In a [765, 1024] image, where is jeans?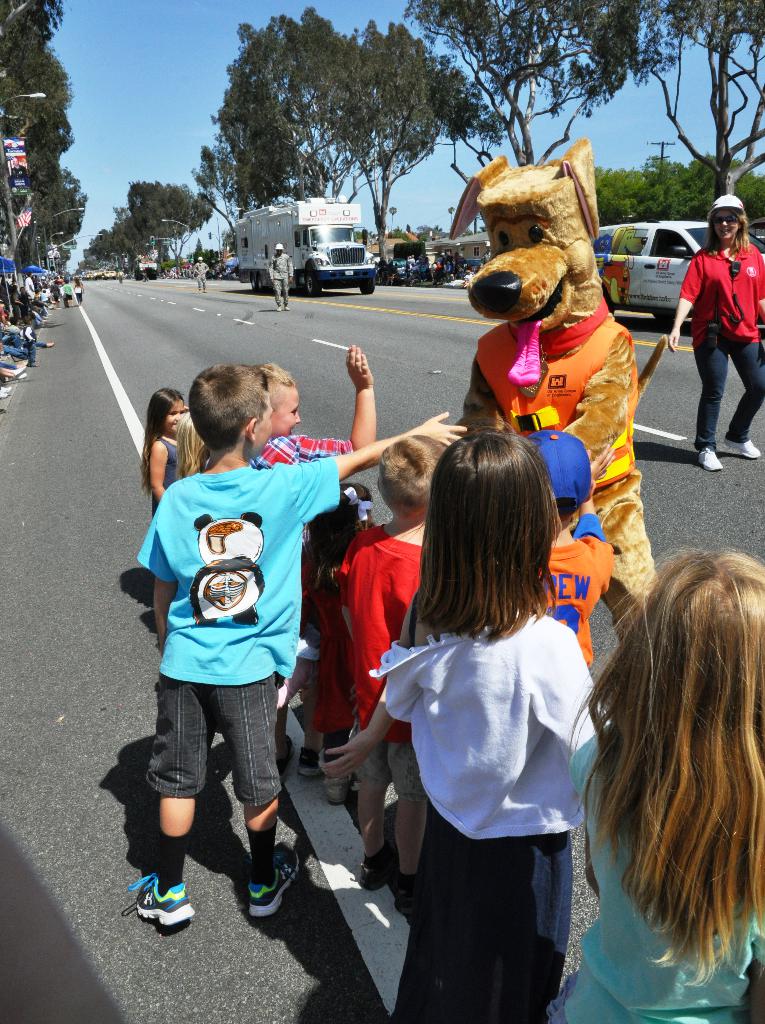
BBox(151, 673, 292, 806).
